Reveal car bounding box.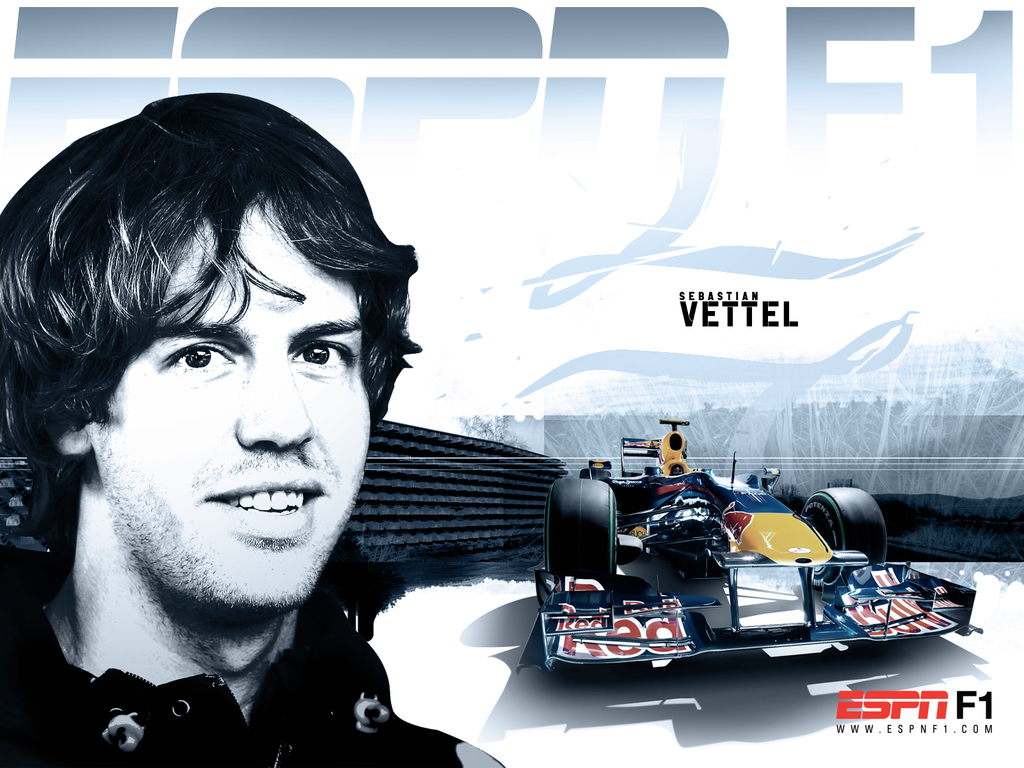
Revealed: BBox(515, 415, 983, 683).
